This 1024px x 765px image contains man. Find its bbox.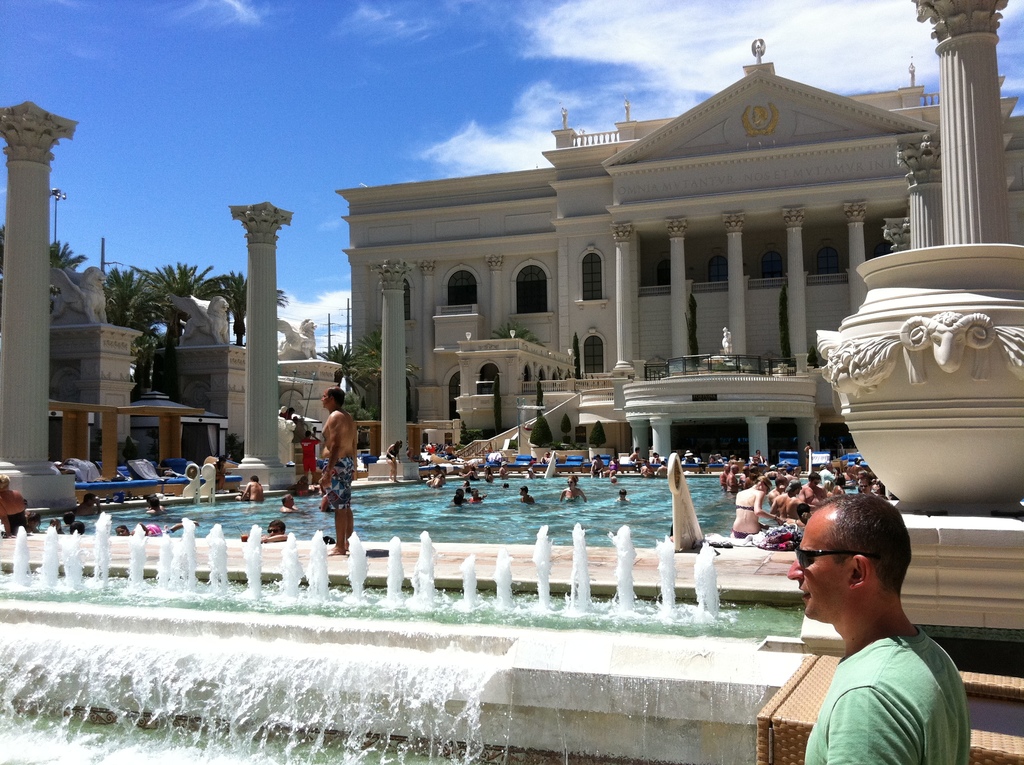
[left=298, top=429, right=324, bottom=488].
